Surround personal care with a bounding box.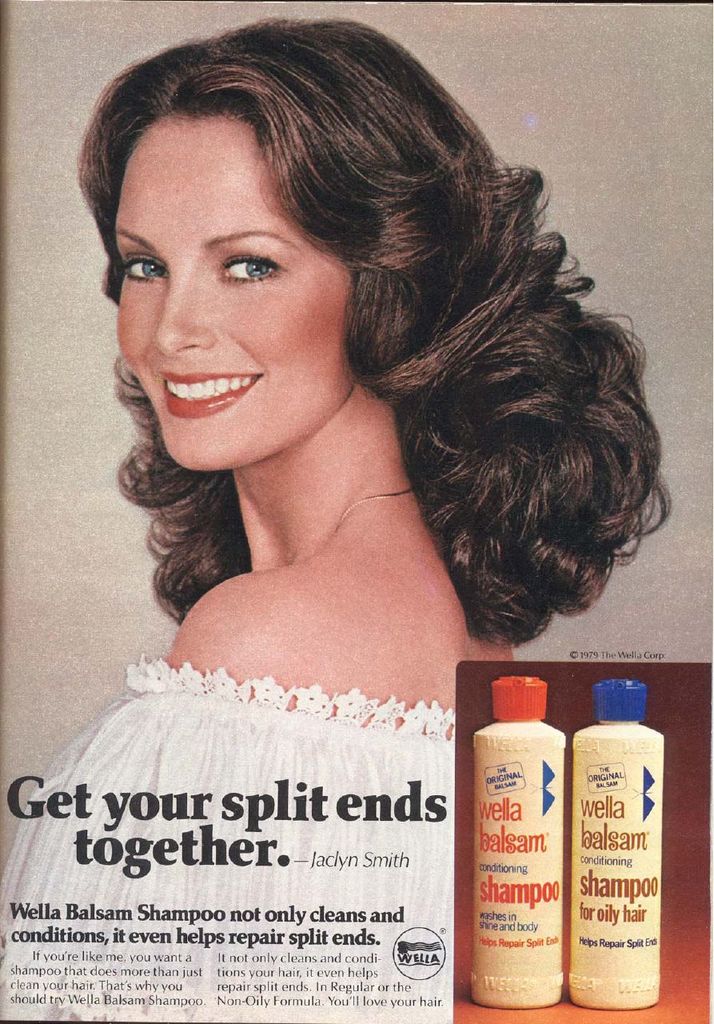
[x1=470, y1=674, x2=564, y2=1001].
